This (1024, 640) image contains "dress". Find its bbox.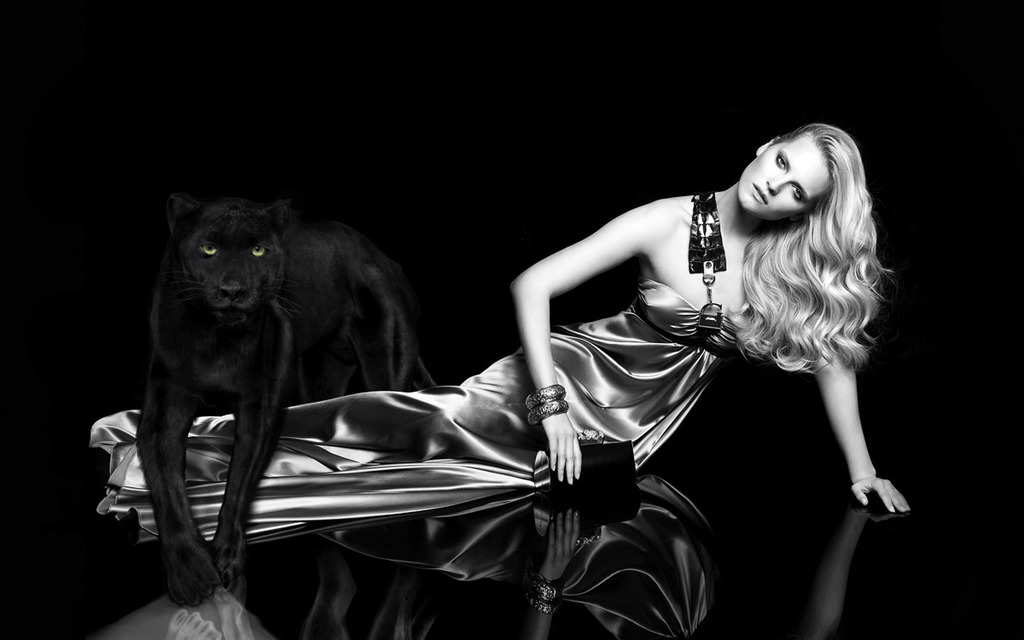
(89, 276, 740, 549).
